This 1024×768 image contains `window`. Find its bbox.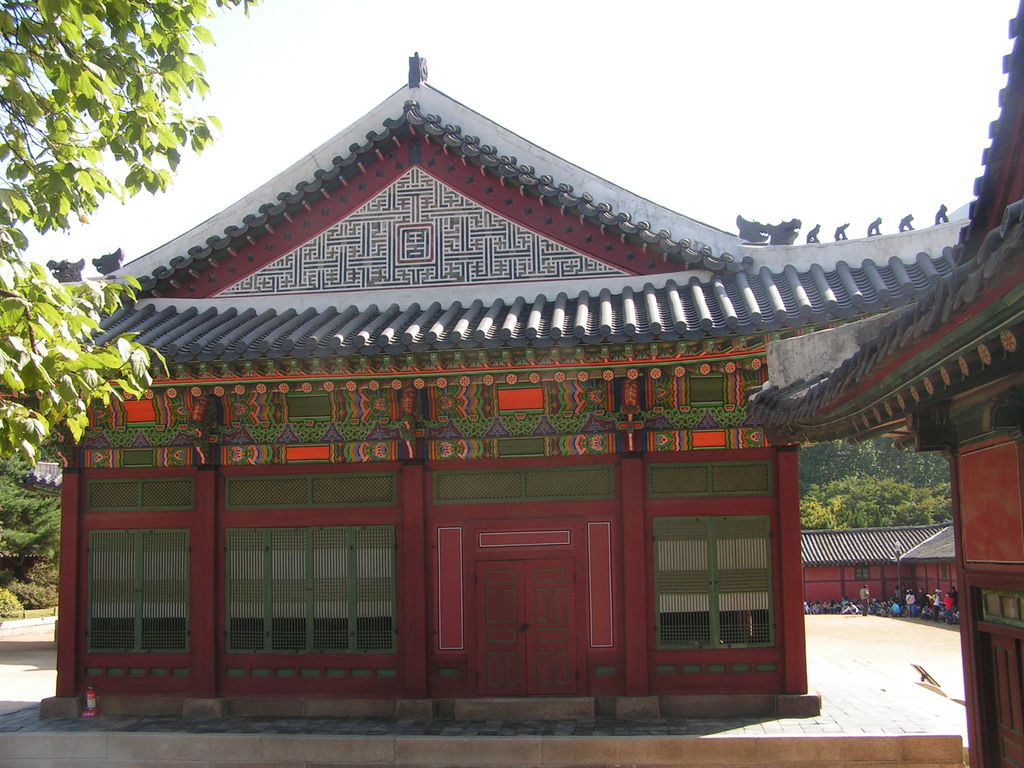
84 531 187 653.
